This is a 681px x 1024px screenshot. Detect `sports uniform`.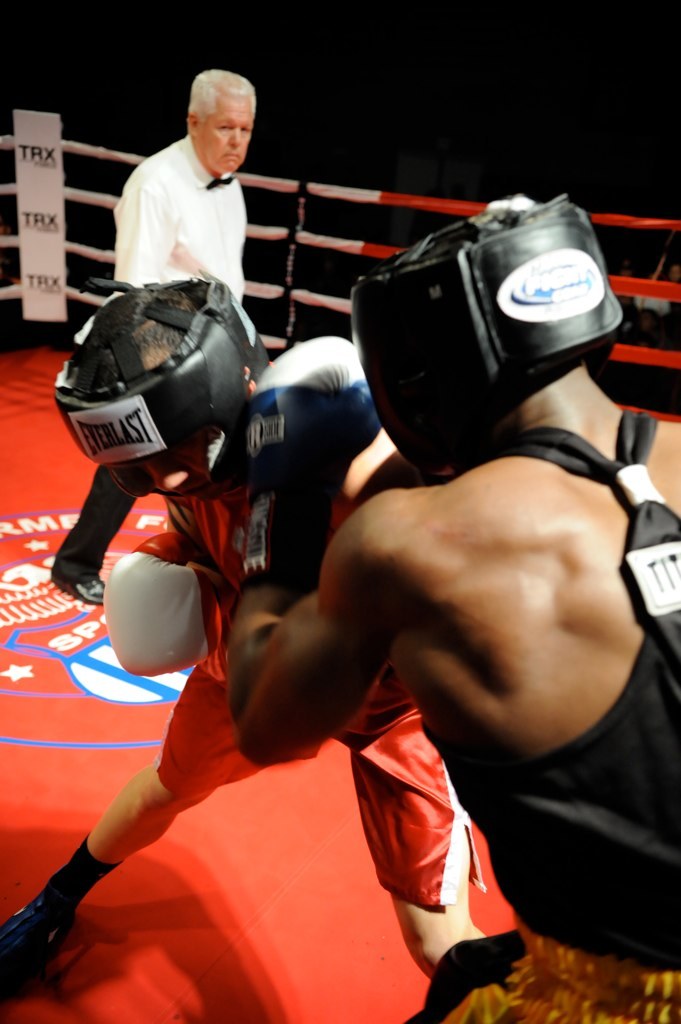
122,338,514,878.
